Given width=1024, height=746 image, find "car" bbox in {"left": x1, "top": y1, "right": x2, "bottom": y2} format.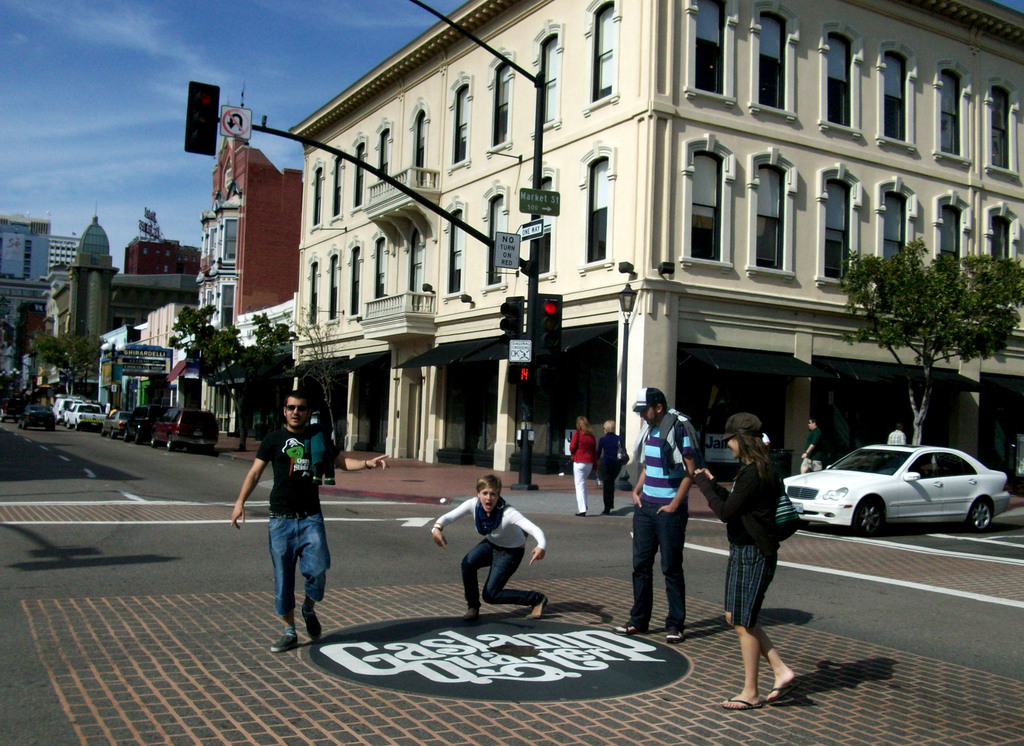
{"left": 67, "top": 402, "right": 109, "bottom": 431}.
